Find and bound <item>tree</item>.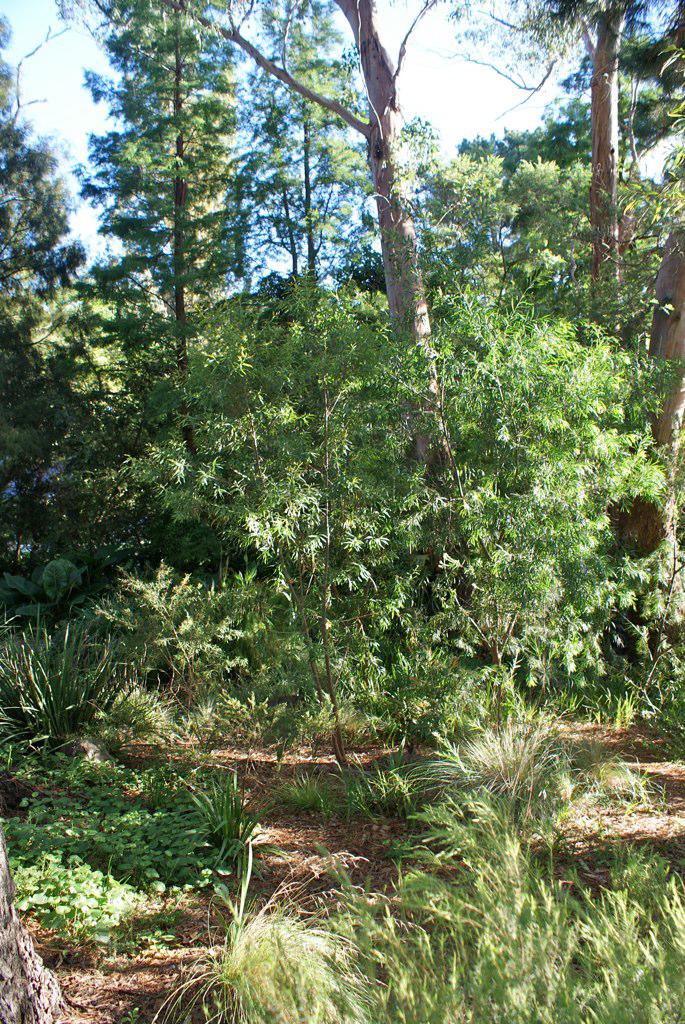
Bound: {"x1": 67, "y1": 11, "x2": 269, "y2": 441}.
